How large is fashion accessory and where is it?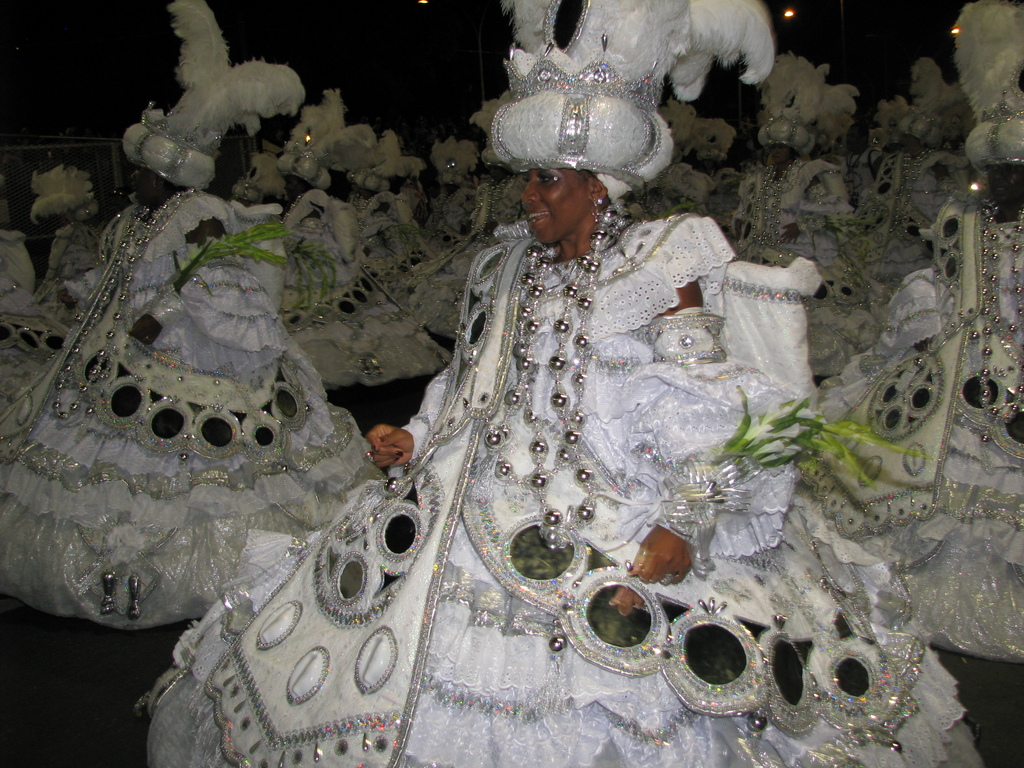
Bounding box: rect(127, 0, 309, 186).
